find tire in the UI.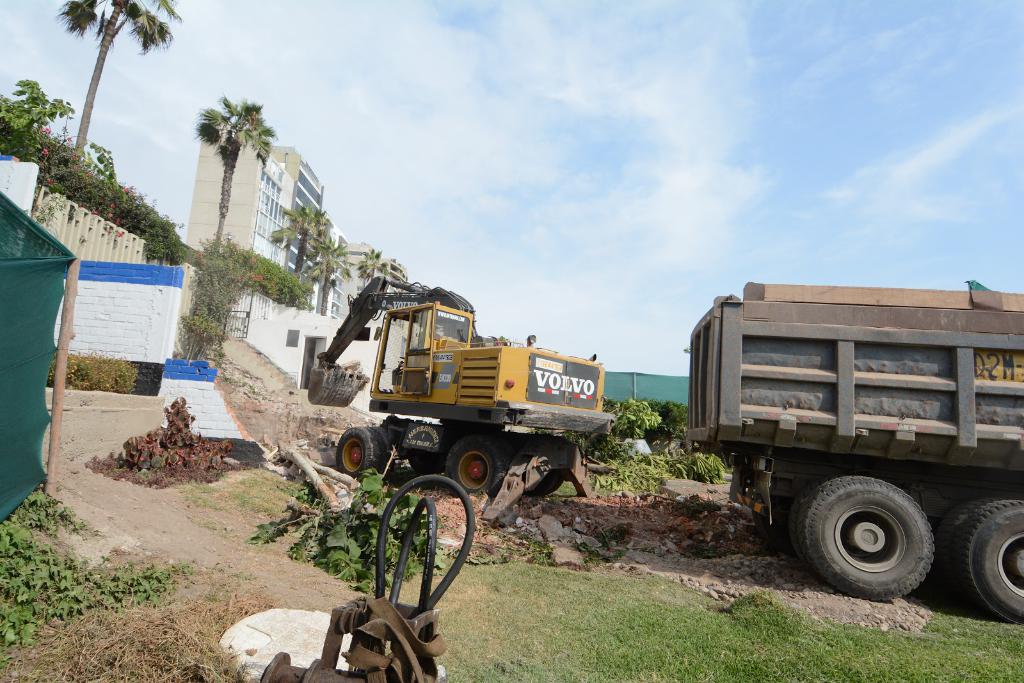
UI element at left=753, top=485, right=792, bottom=554.
